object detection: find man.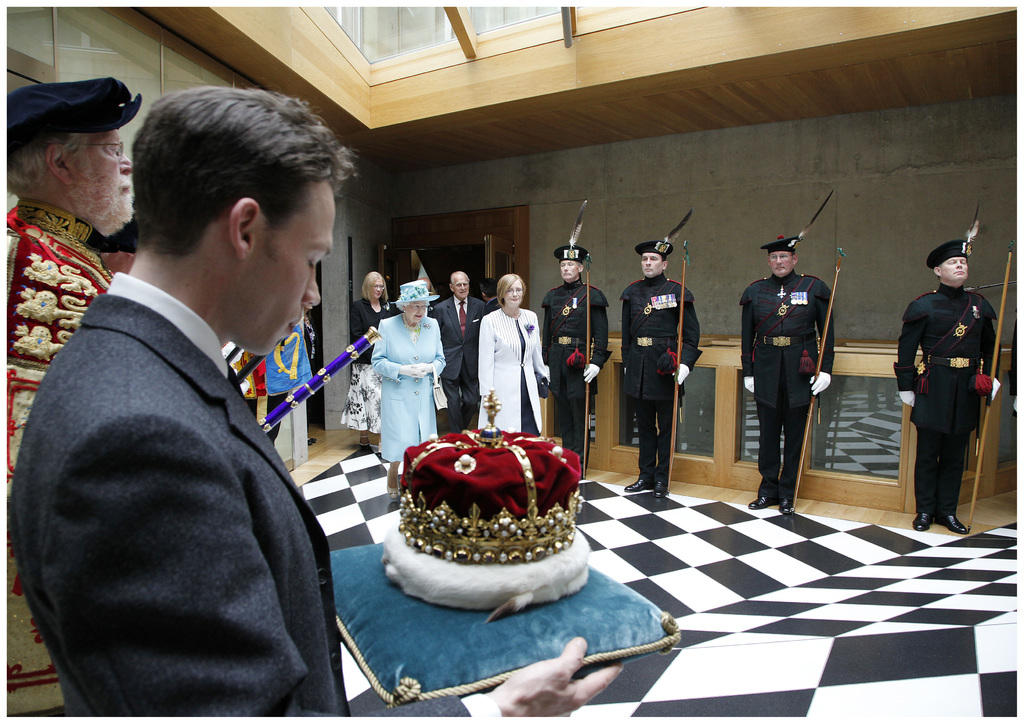
<box>620,204,703,500</box>.
